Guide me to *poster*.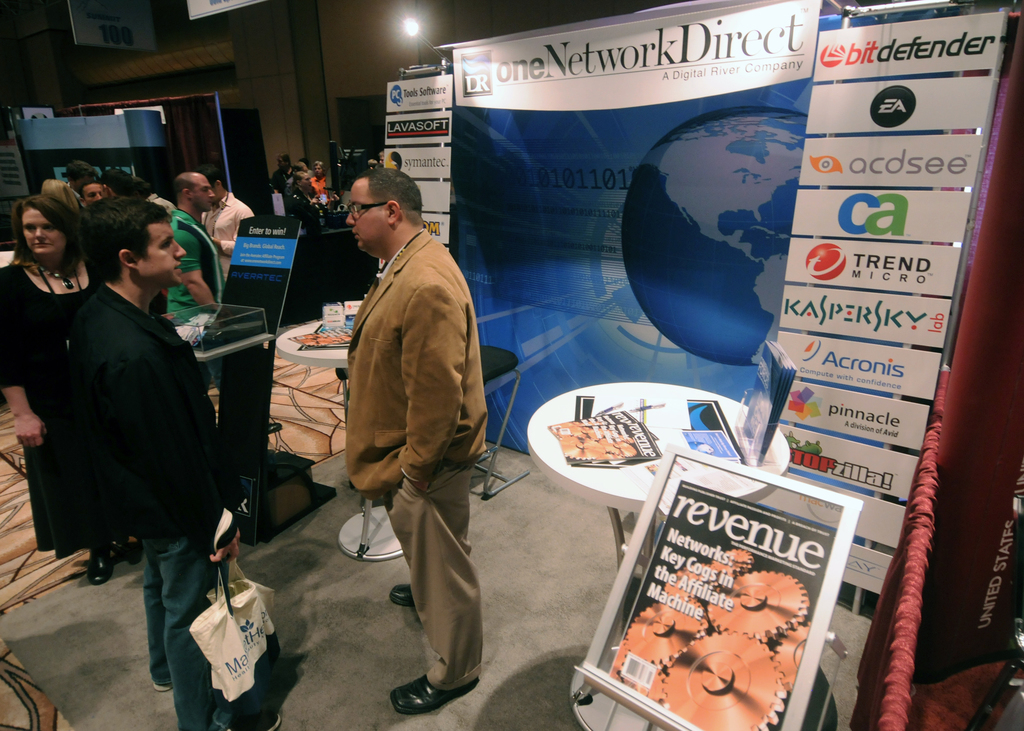
Guidance: 385,73,452,257.
